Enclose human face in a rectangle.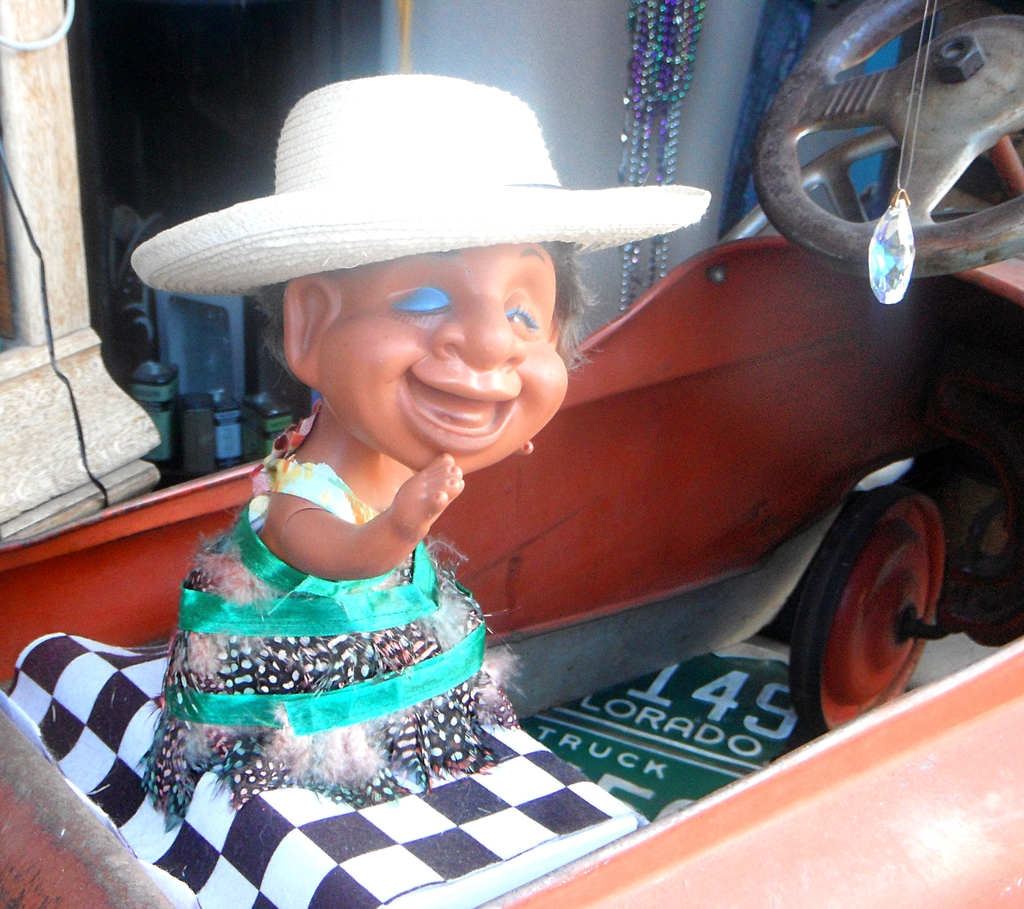
box(314, 237, 566, 479).
